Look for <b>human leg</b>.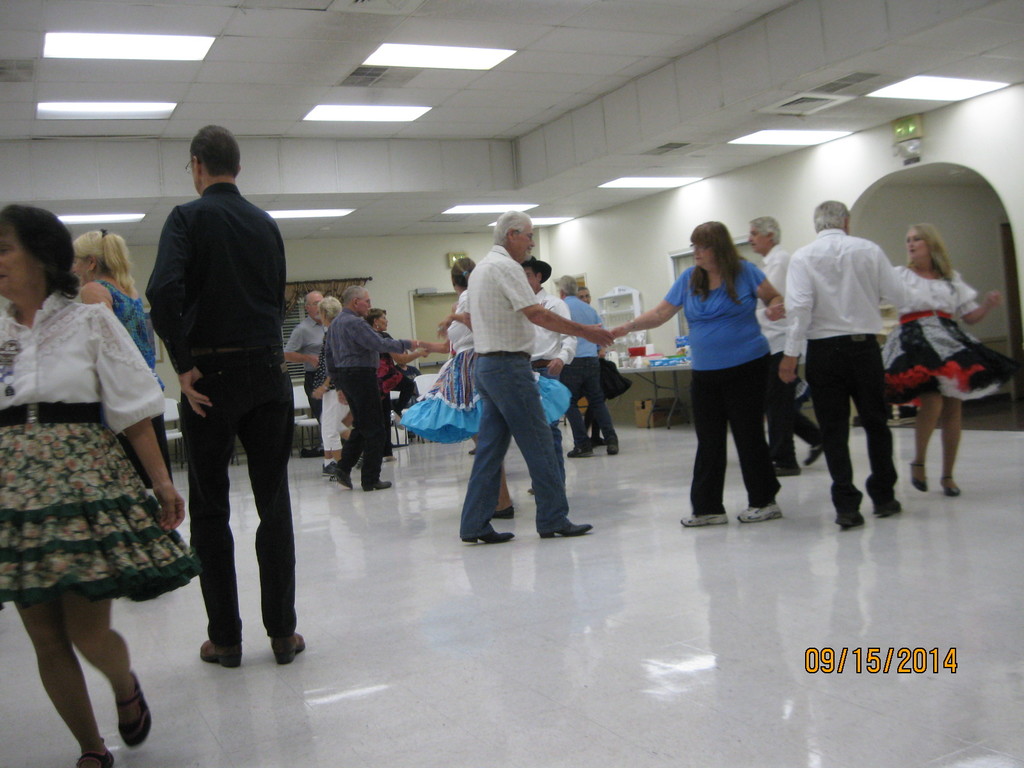
Found: box(684, 366, 727, 526).
